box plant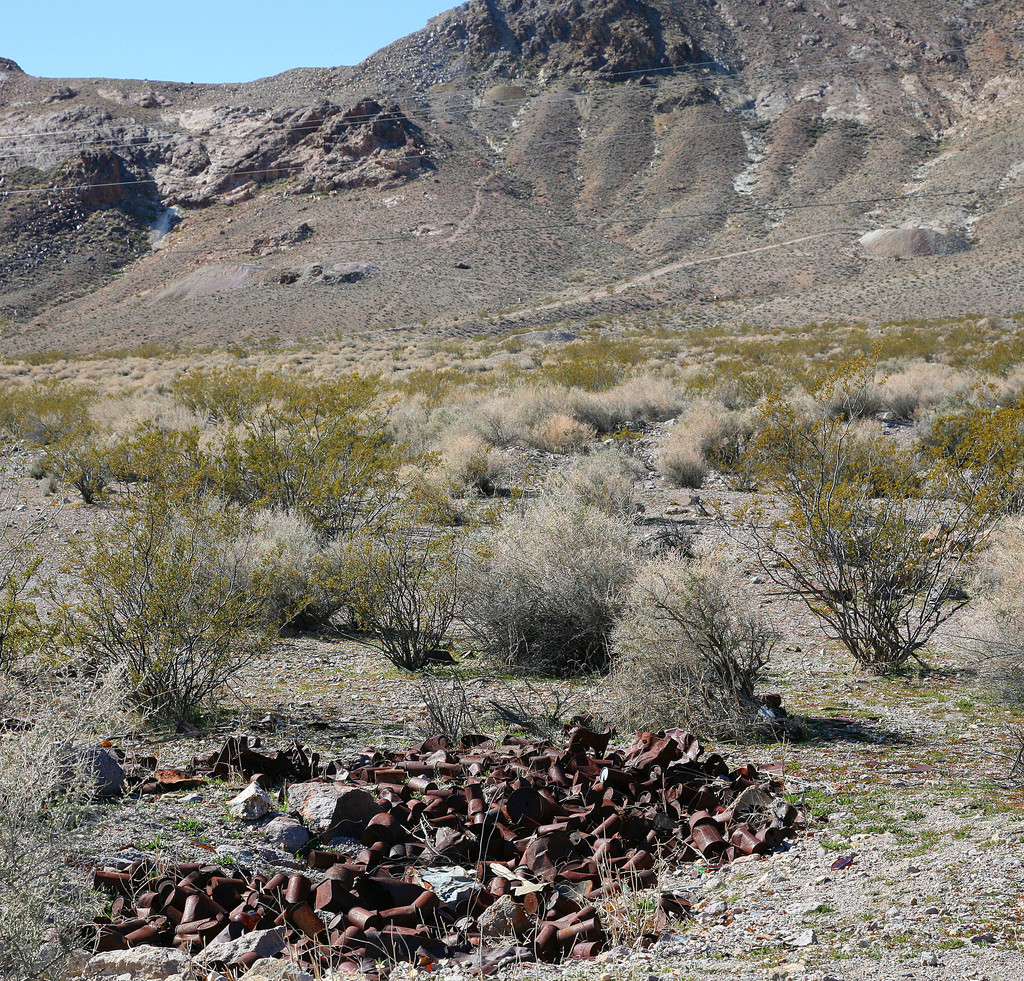
left=0, top=530, right=77, bottom=713
